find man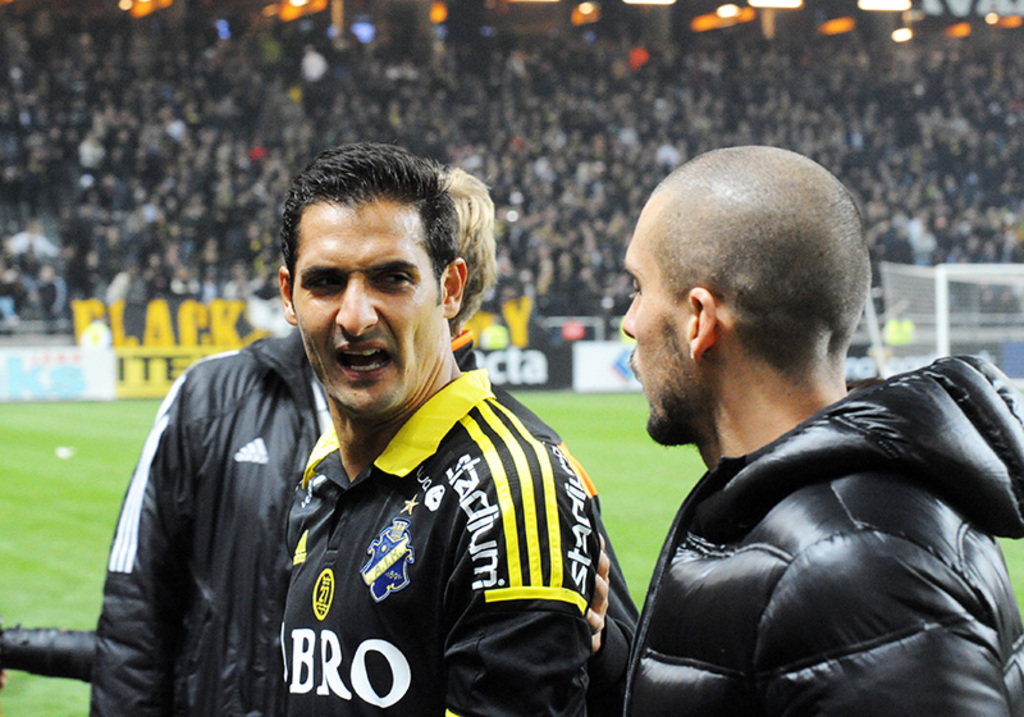
pyautogui.locateOnScreen(78, 335, 321, 716)
